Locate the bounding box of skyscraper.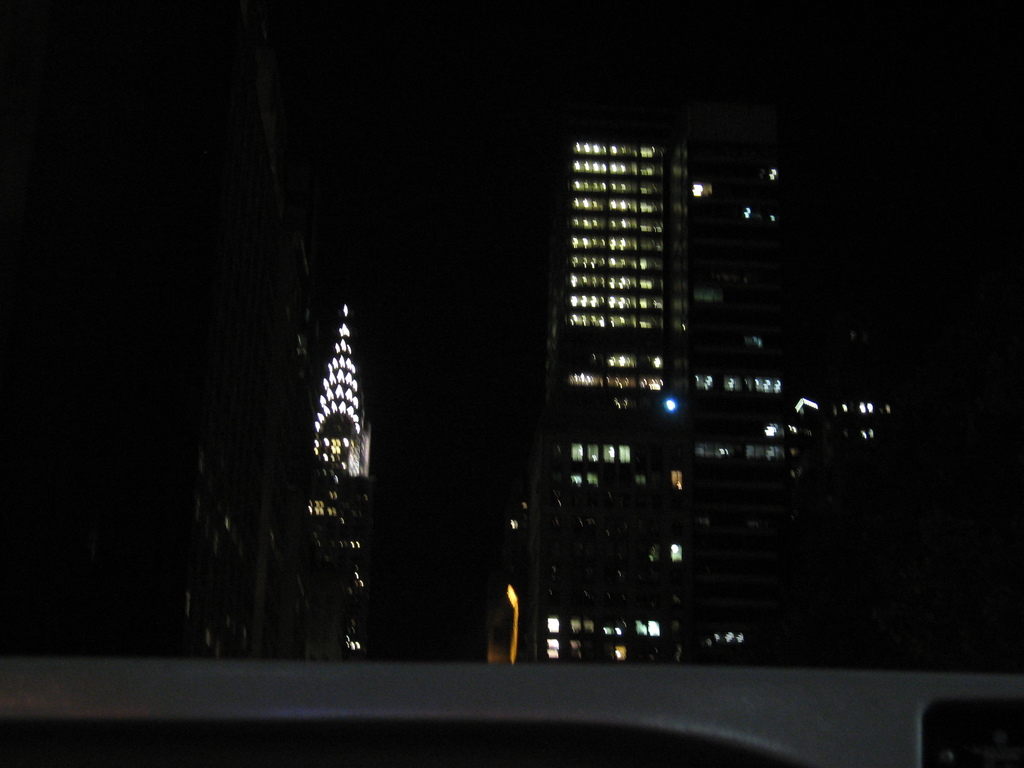
Bounding box: bbox=(278, 292, 385, 624).
